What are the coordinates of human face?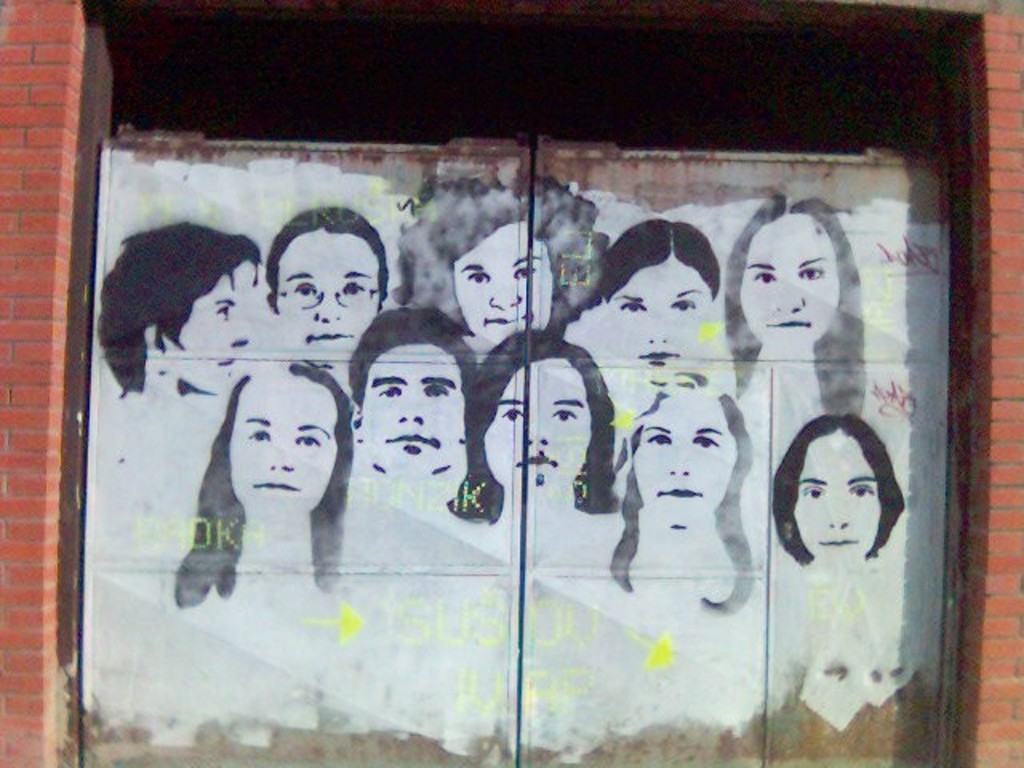
480, 360, 587, 494.
